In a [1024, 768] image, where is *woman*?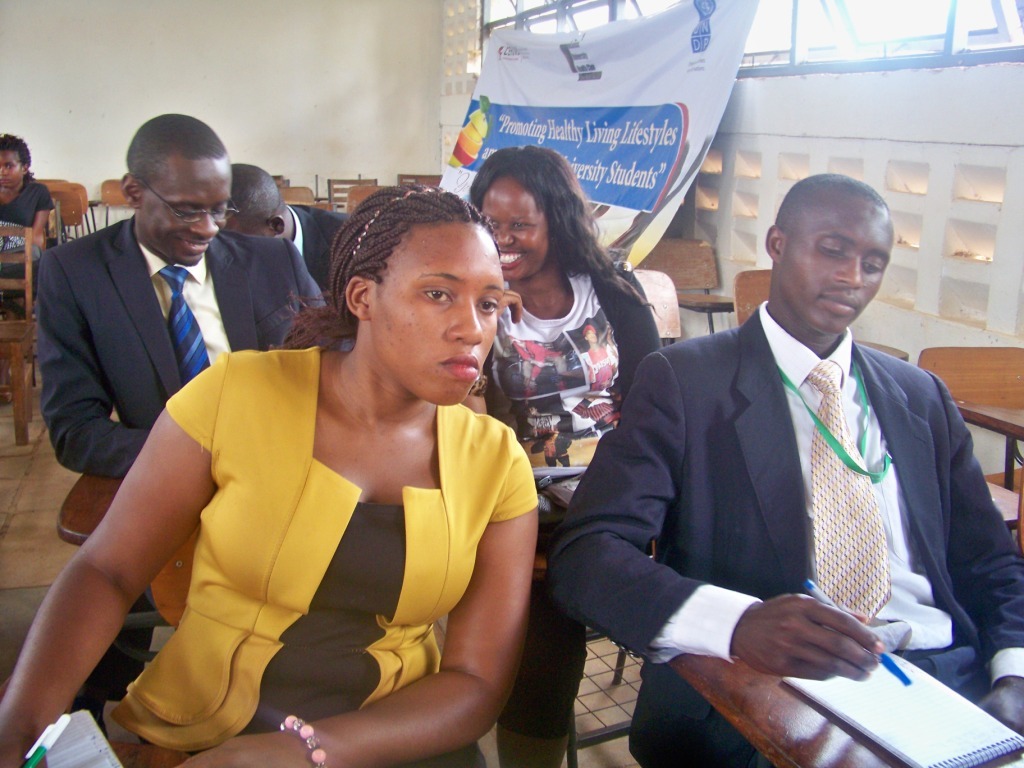
l=0, t=181, r=541, b=767.
